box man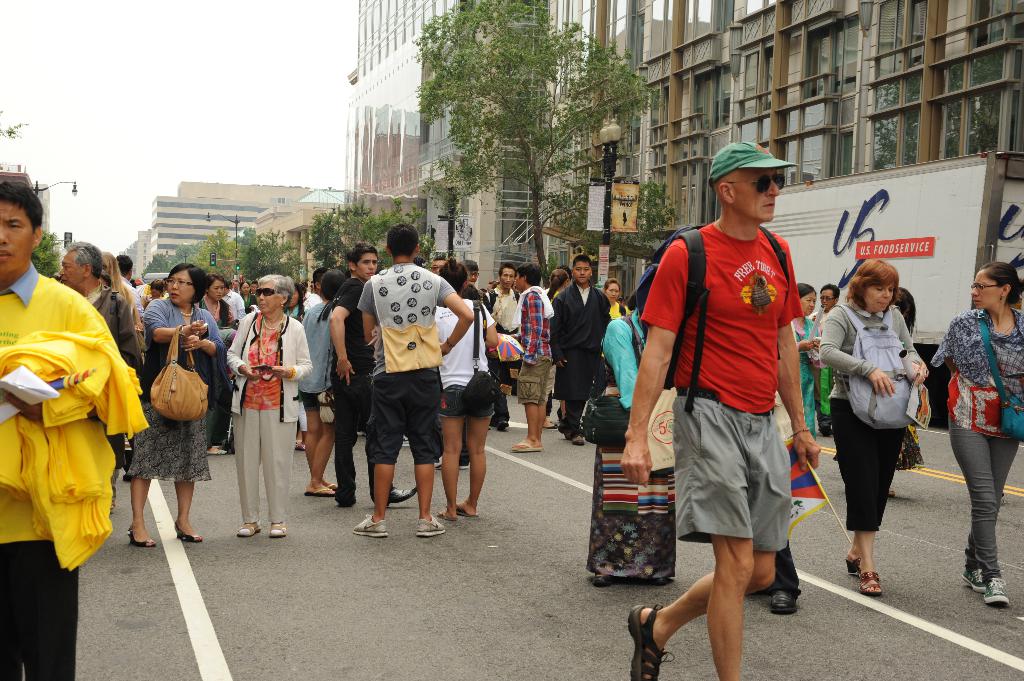
BBox(0, 177, 110, 680)
